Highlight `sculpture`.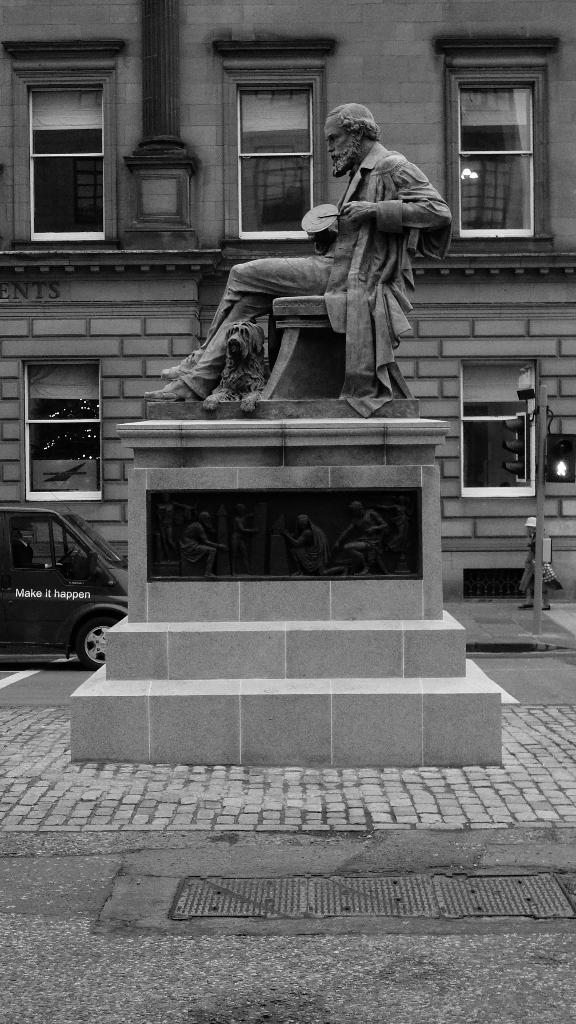
Highlighted region: bbox(145, 101, 447, 406).
